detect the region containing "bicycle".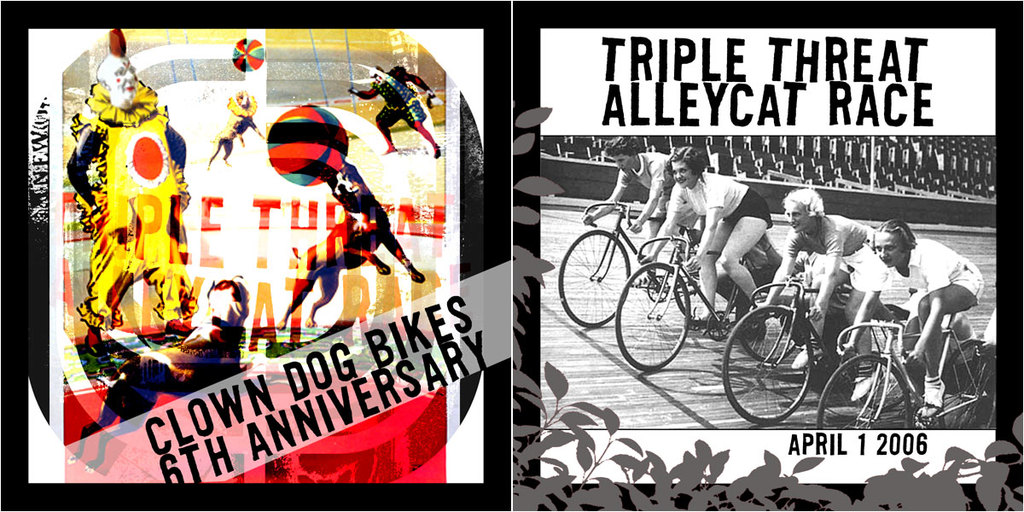
721, 275, 914, 425.
